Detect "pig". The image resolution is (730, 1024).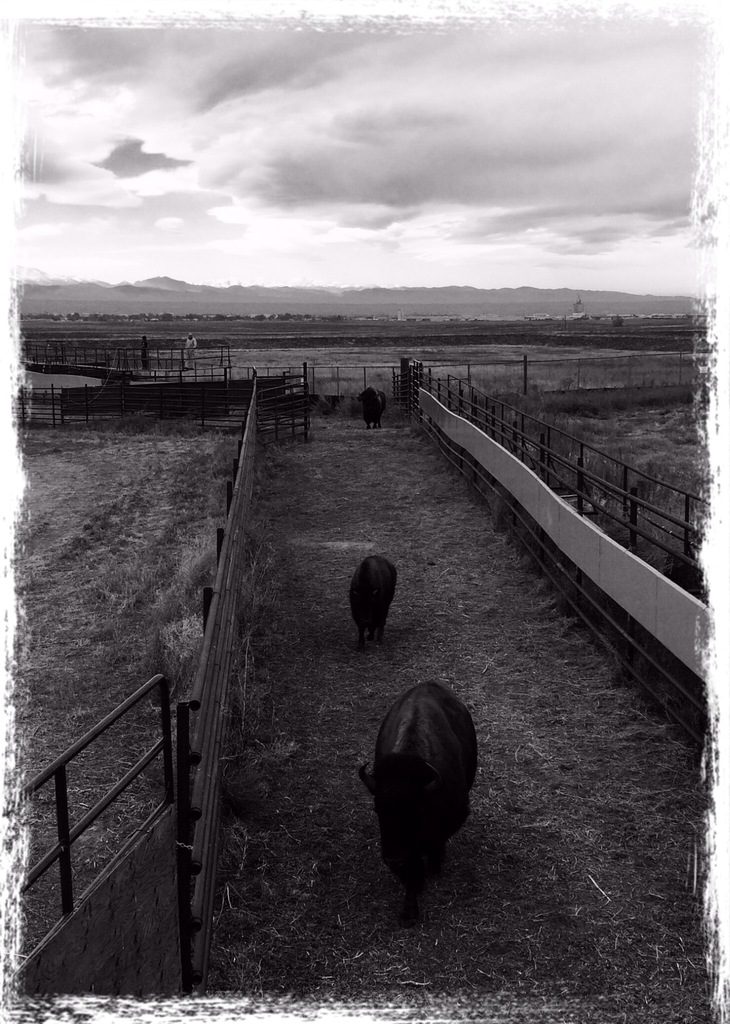
Rect(359, 680, 478, 895).
